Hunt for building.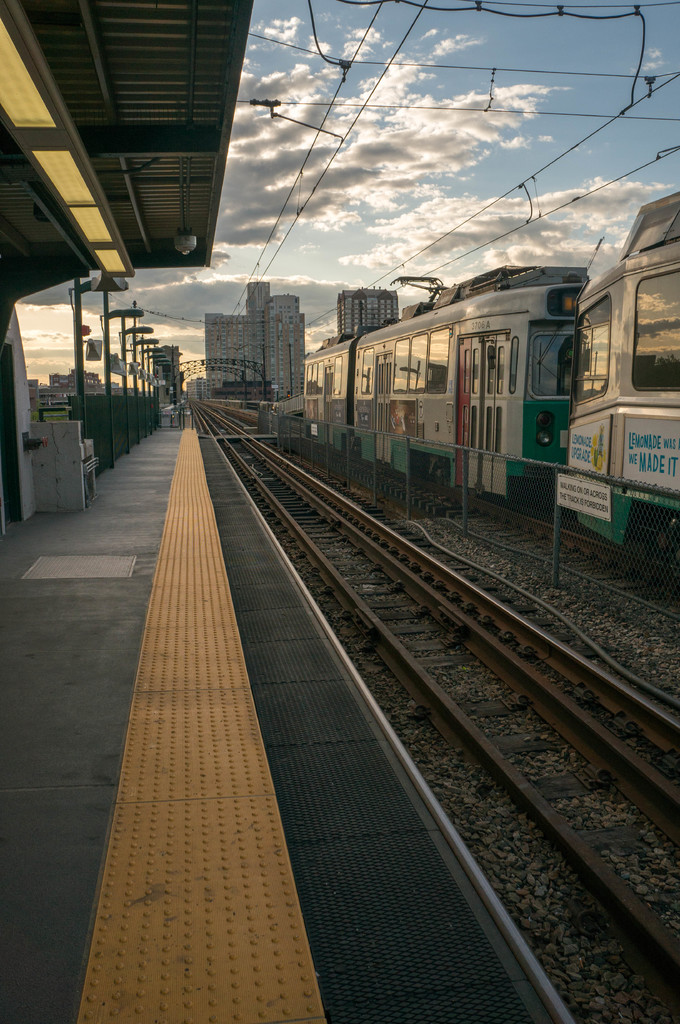
Hunted down at box(338, 290, 399, 334).
